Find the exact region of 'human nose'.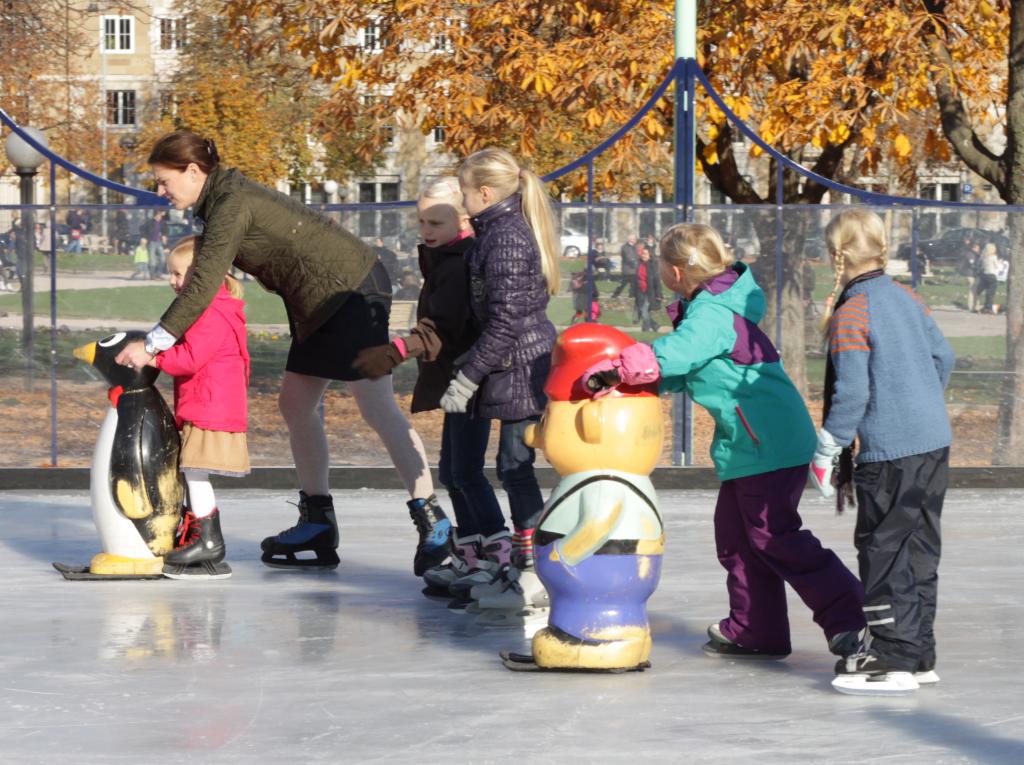
Exact region: bbox=[424, 226, 432, 234].
